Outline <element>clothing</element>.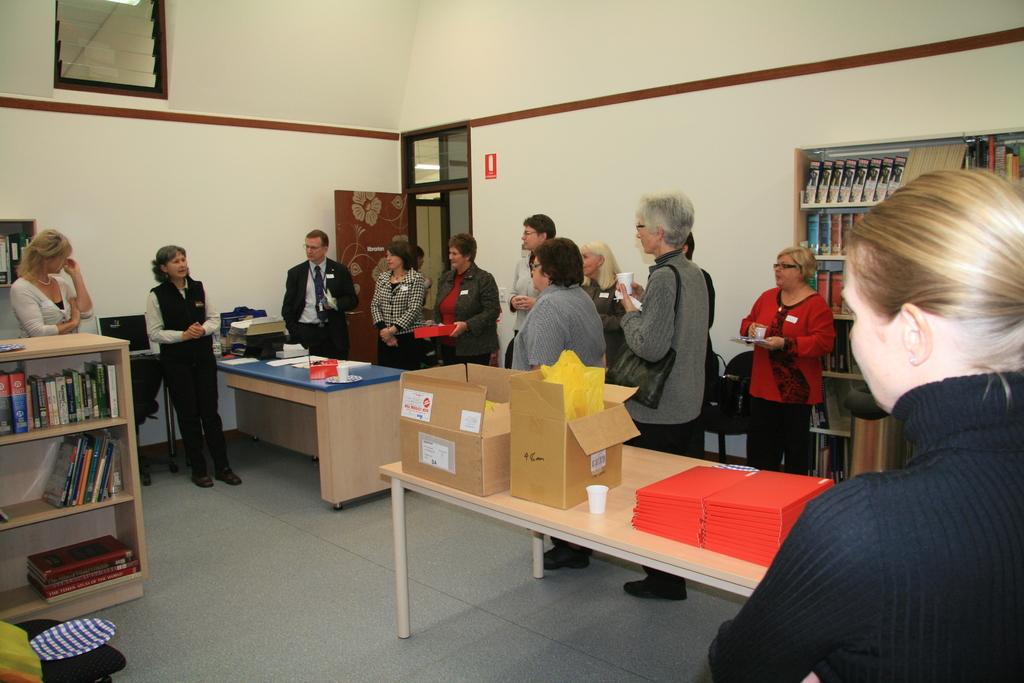
Outline: x1=631, y1=410, x2=698, y2=597.
